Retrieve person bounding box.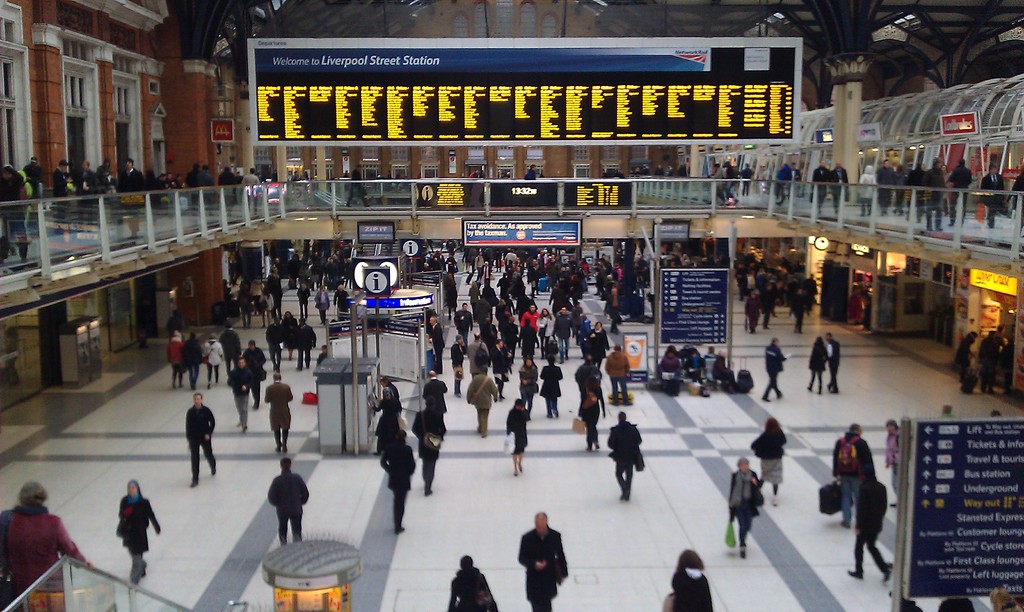
Bounding box: (826, 334, 845, 400).
